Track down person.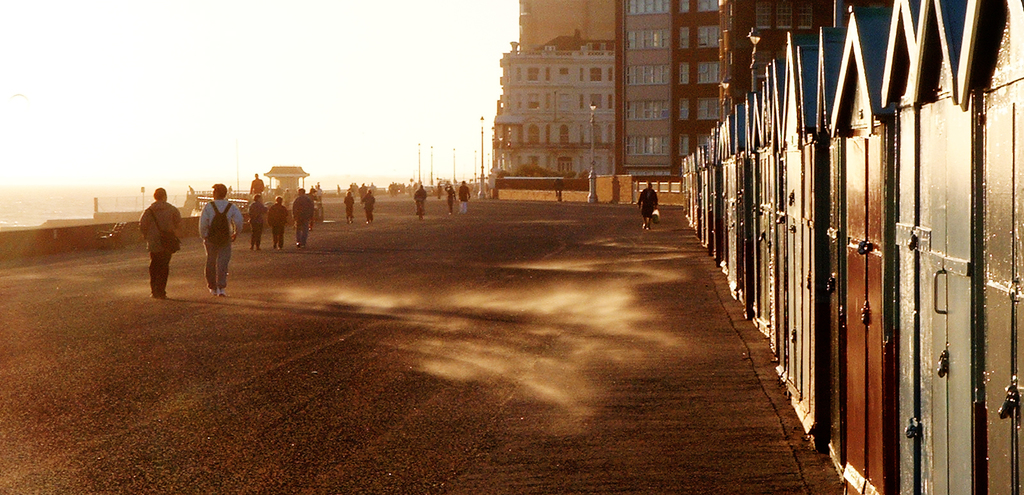
Tracked to bbox=[360, 190, 374, 225].
